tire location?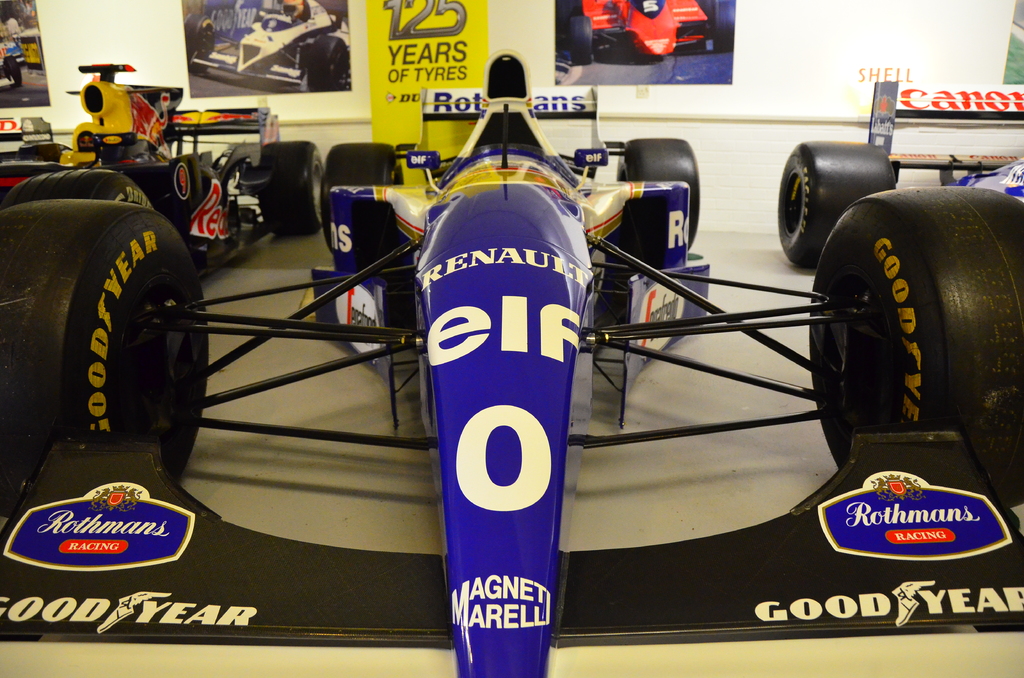
bbox=[617, 140, 698, 255]
